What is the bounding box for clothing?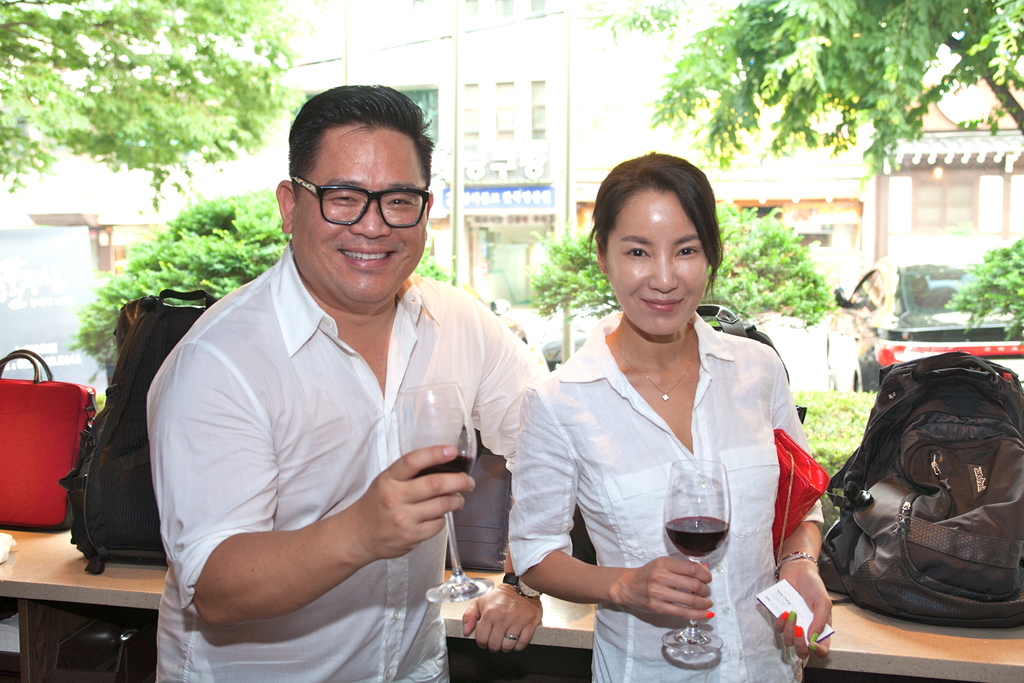
[x1=133, y1=225, x2=540, y2=652].
